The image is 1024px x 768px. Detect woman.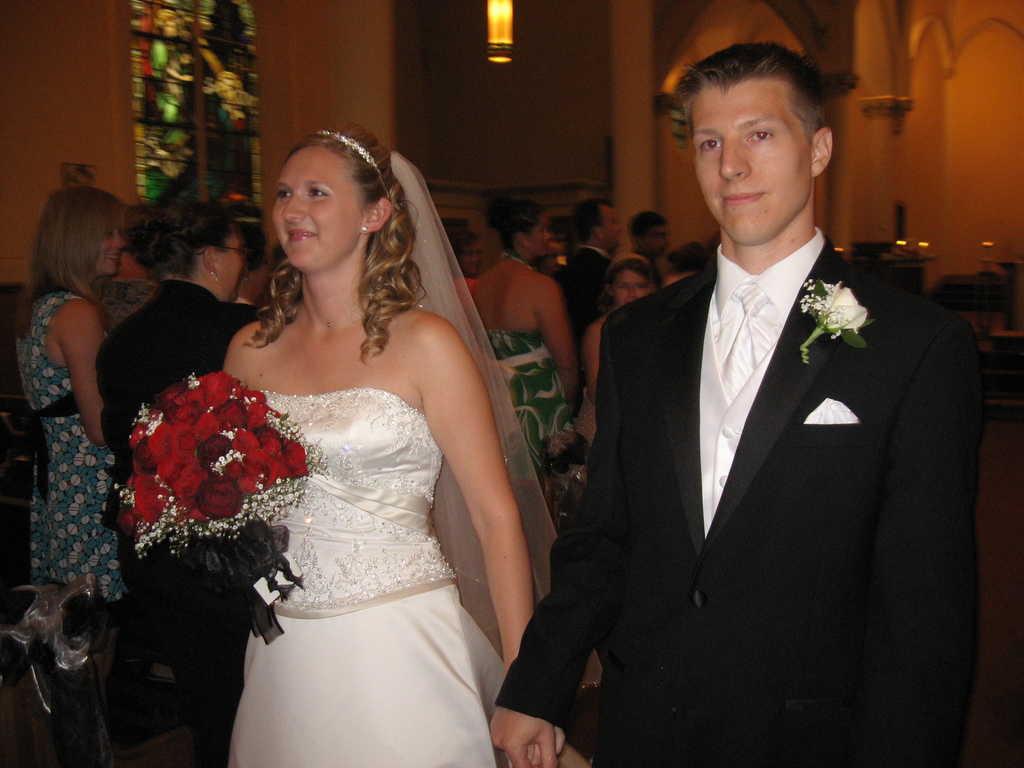
Detection: detection(12, 183, 122, 652).
